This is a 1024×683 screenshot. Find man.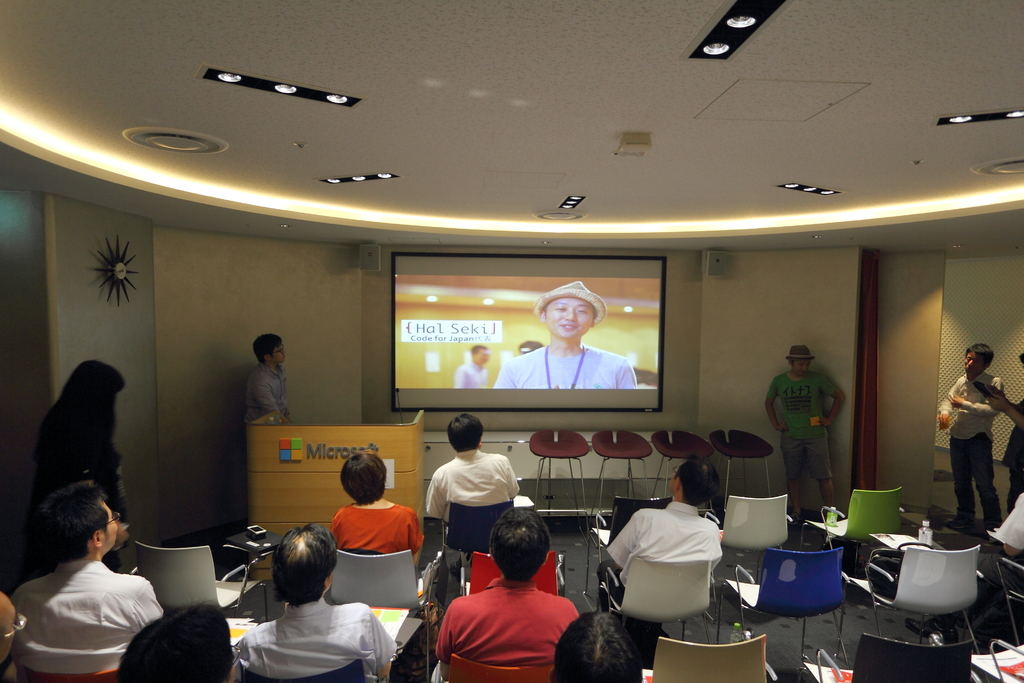
Bounding box: left=230, top=520, right=401, bottom=682.
